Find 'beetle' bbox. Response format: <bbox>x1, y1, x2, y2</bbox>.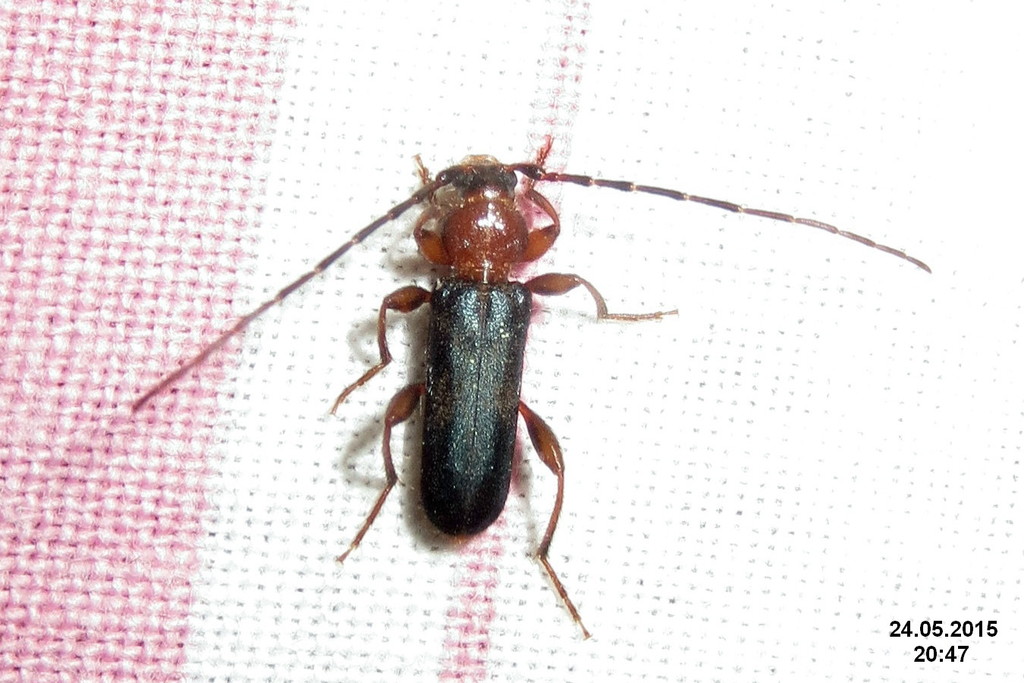
<bbox>105, 131, 930, 646</bbox>.
